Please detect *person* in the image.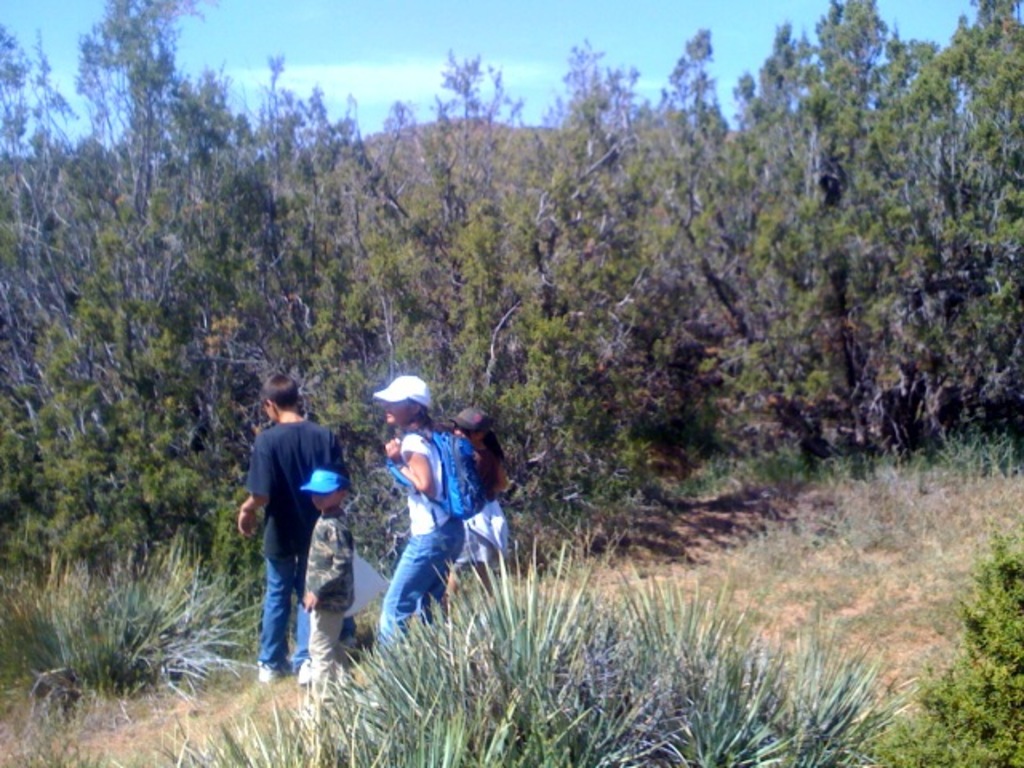
BBox(237, 365, 347, 698).
